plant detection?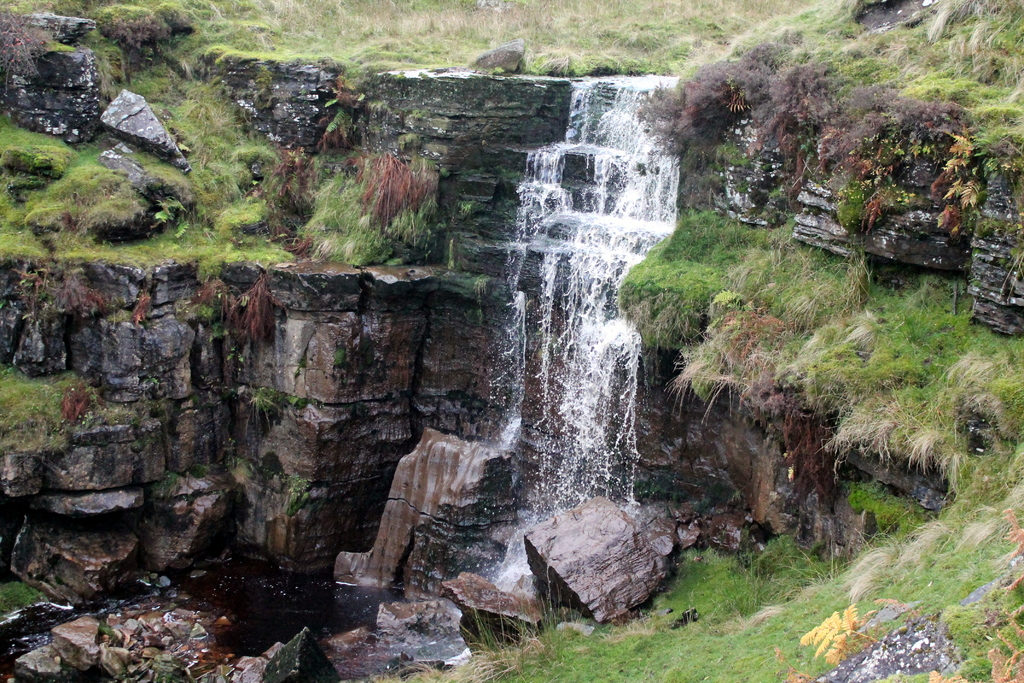
[2, 356, 154, 457]
